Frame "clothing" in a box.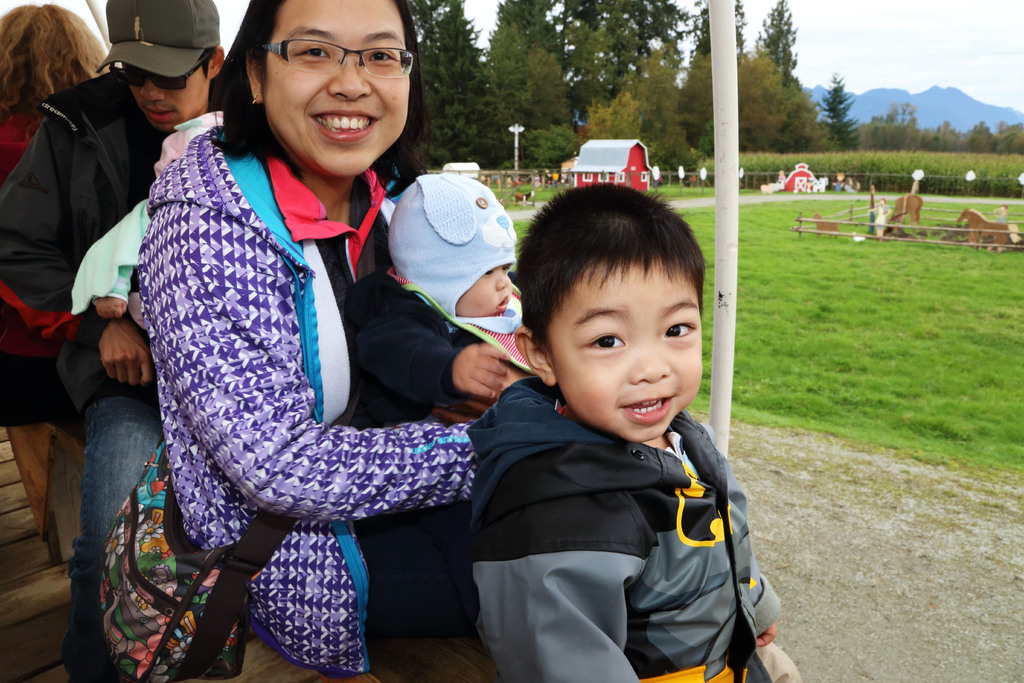
select_region(0, 72, 222, 682).
